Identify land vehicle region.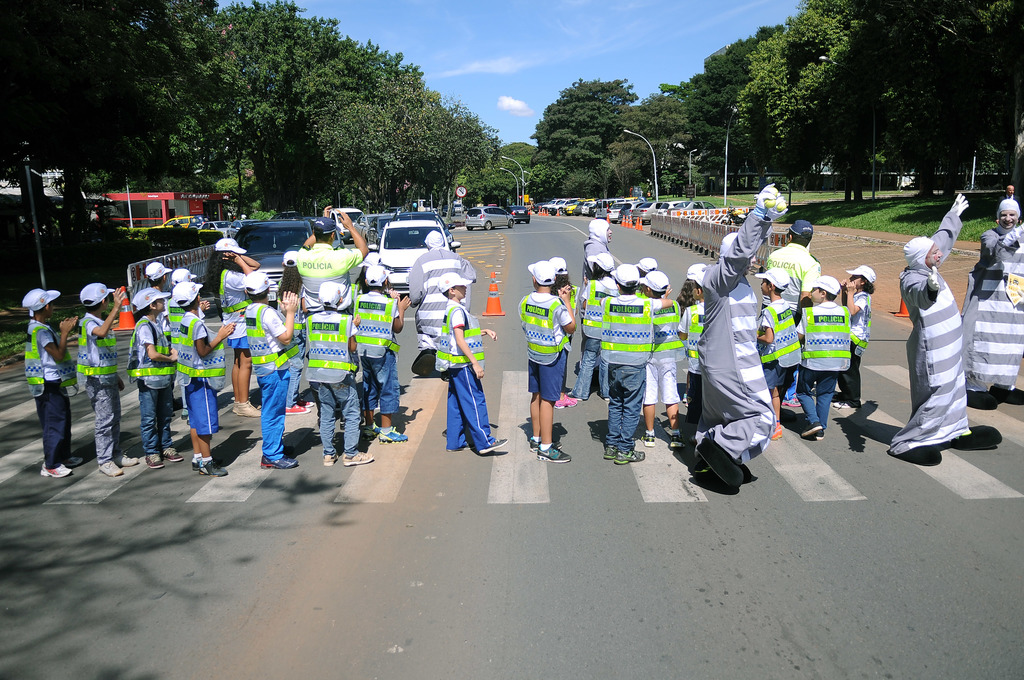
Region: left=351, top=211, right=392, bottom=243.
